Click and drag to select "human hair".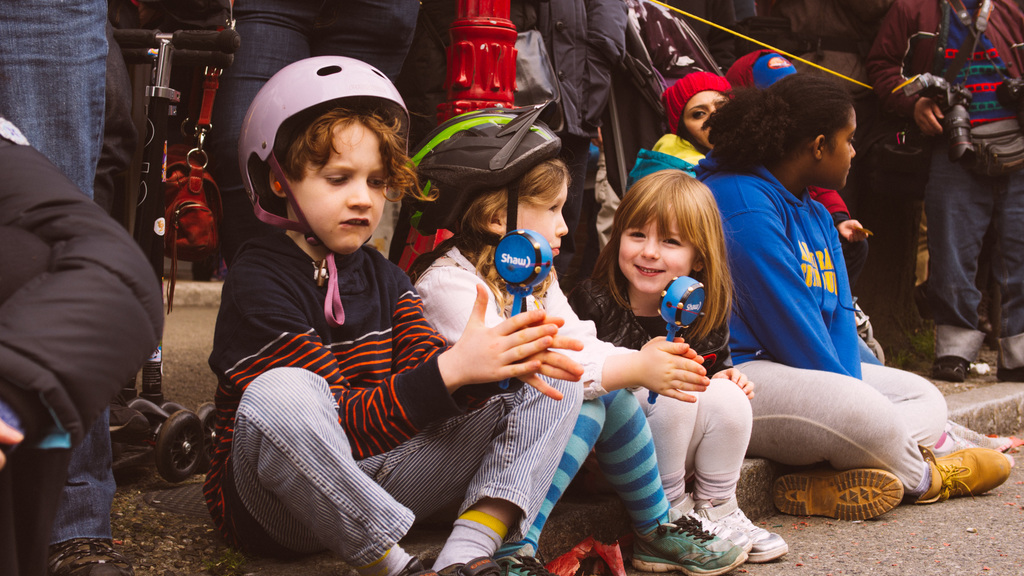
Selection: 675/108/695/143.
